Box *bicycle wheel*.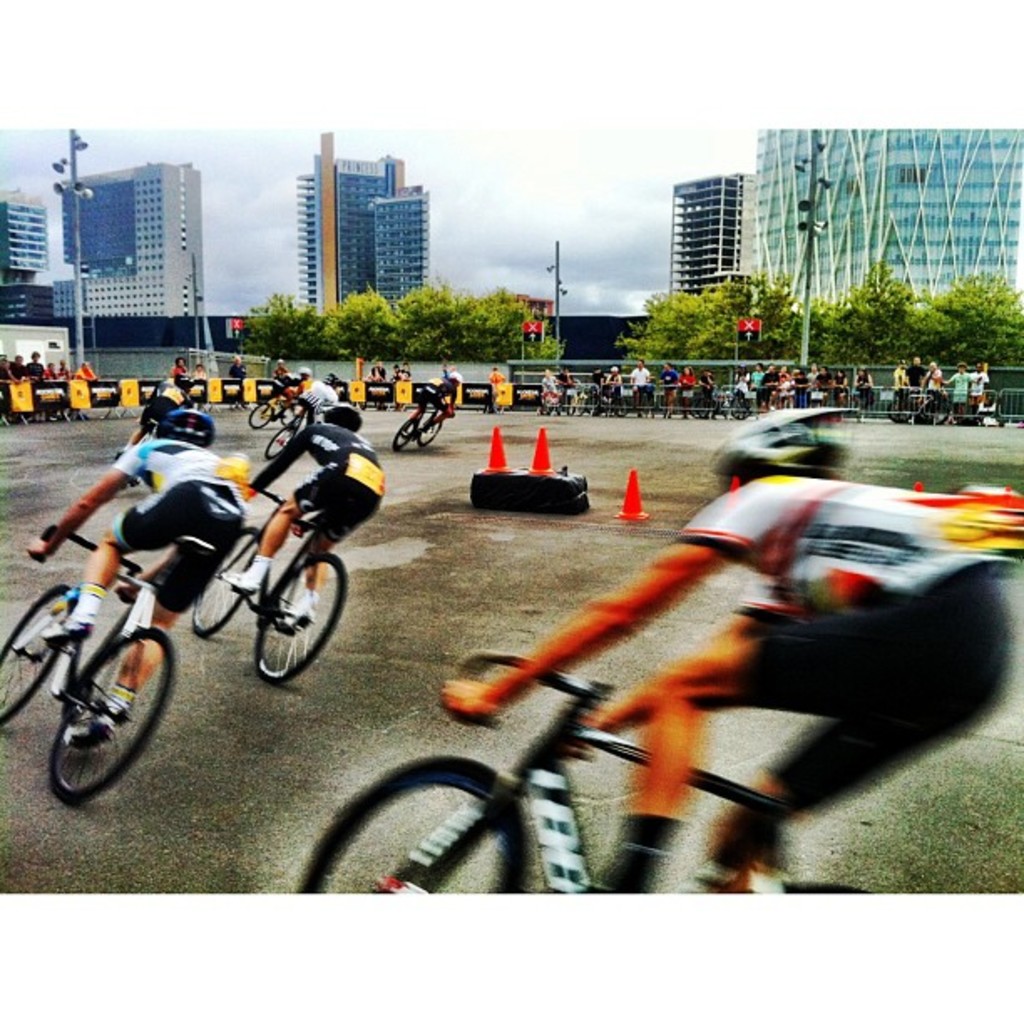
(883,398,915,425).
